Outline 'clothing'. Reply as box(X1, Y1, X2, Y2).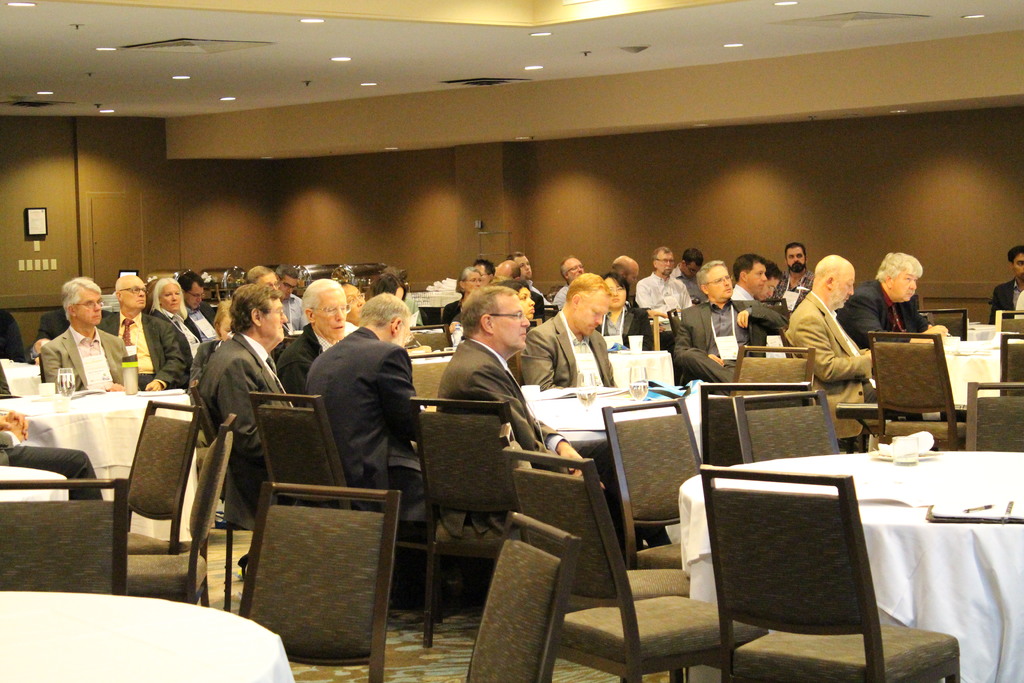
box(276, 324, 346, 409).
